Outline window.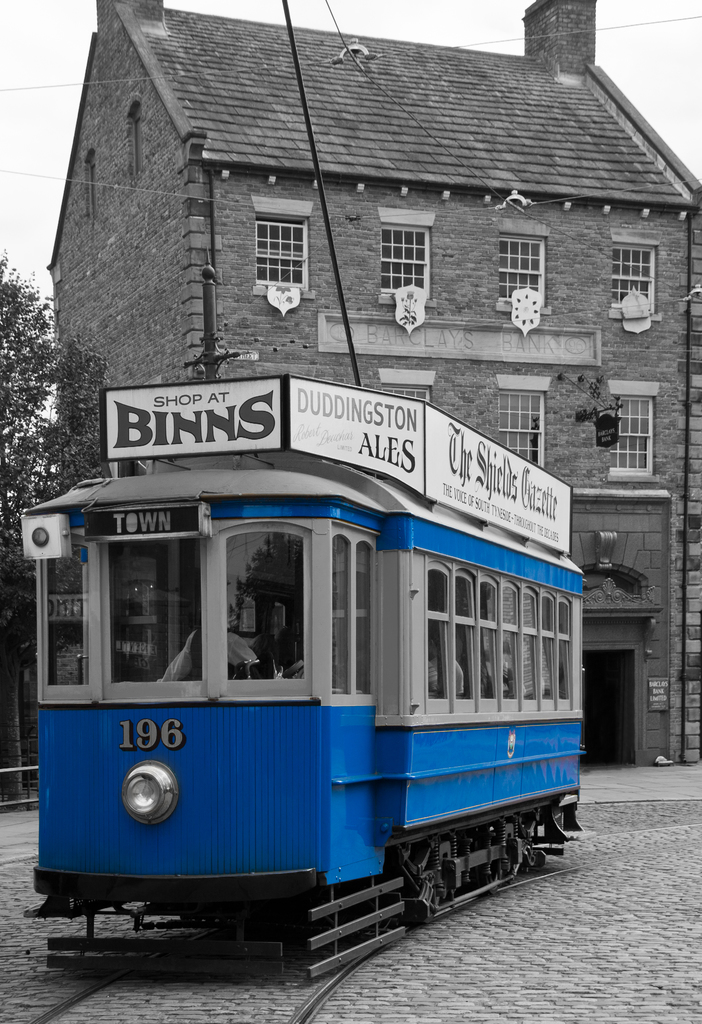
Outline: left=607, top=396, right=651, bottom=468.
